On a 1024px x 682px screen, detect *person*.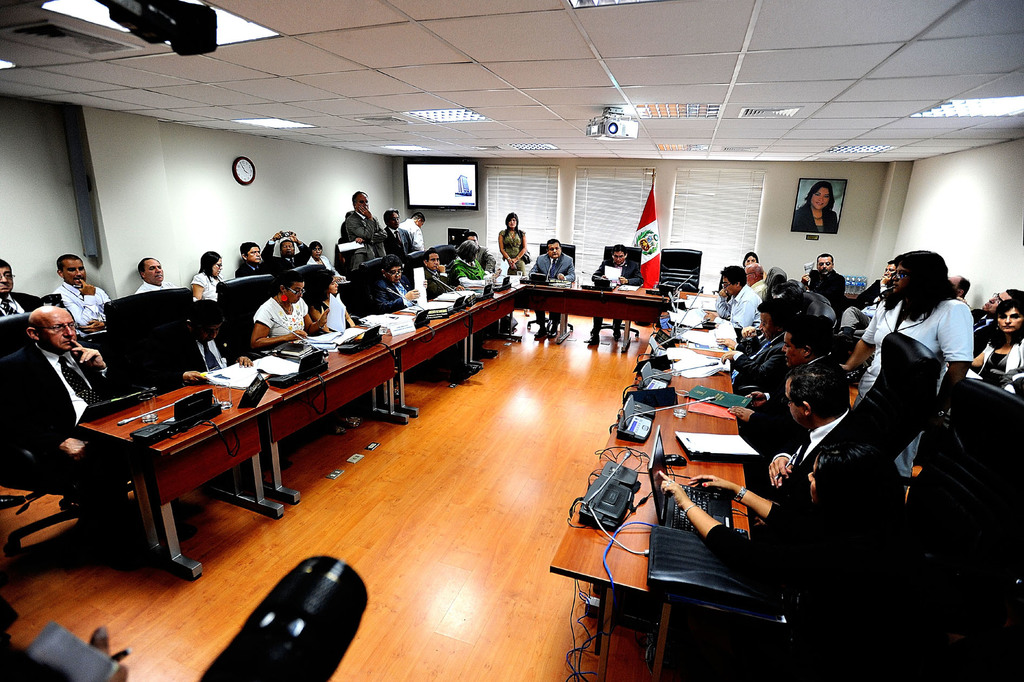
<box>51,253,111,330</box>.
